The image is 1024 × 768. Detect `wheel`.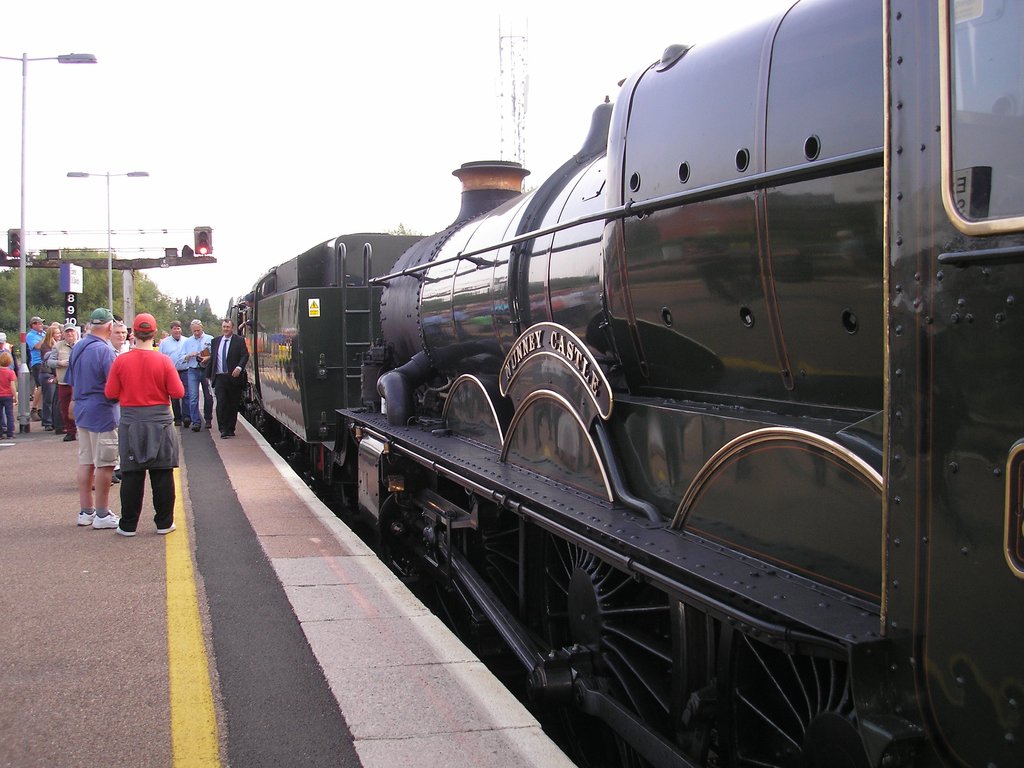
Detection: bbox=[535, 537, 694, 767].
